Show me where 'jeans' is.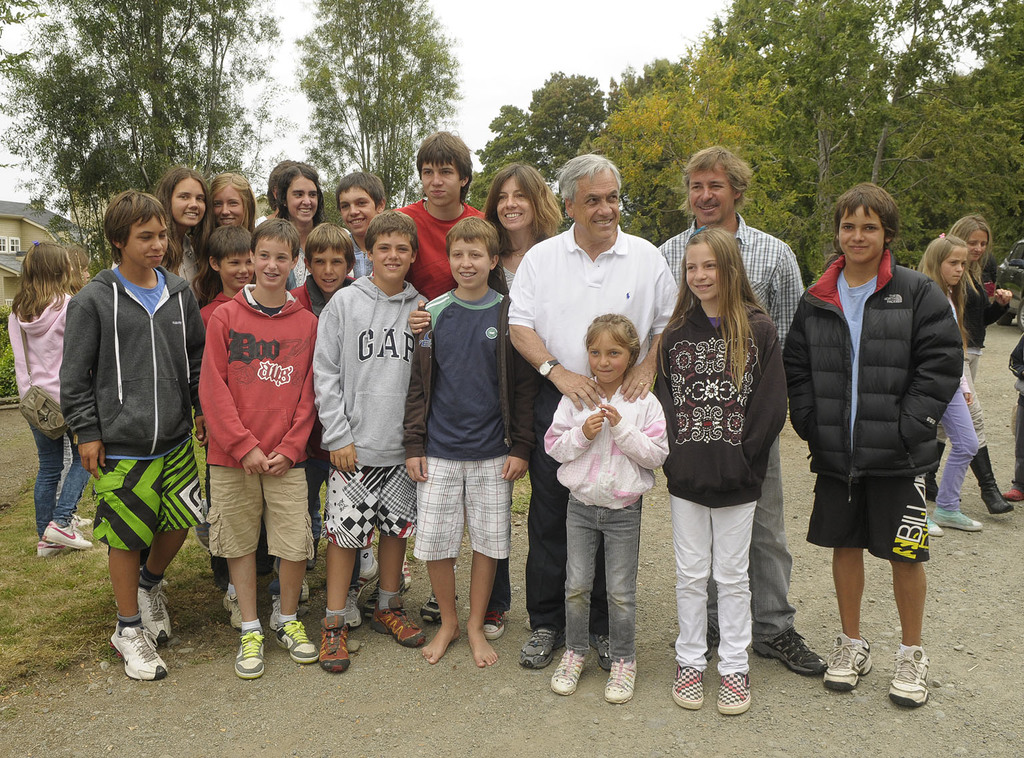
'jeans' is at x1=544 y1=483 x2=646 y2=695.
